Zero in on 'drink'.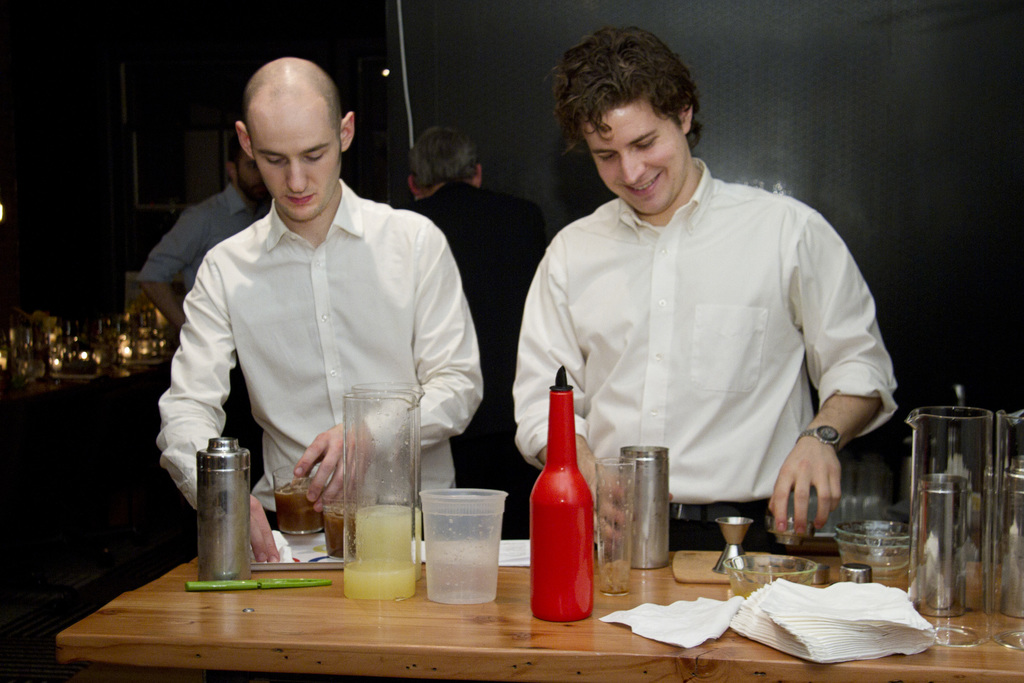
Zeroed in: x1=273, y1=483, x2=327, y2=537.
